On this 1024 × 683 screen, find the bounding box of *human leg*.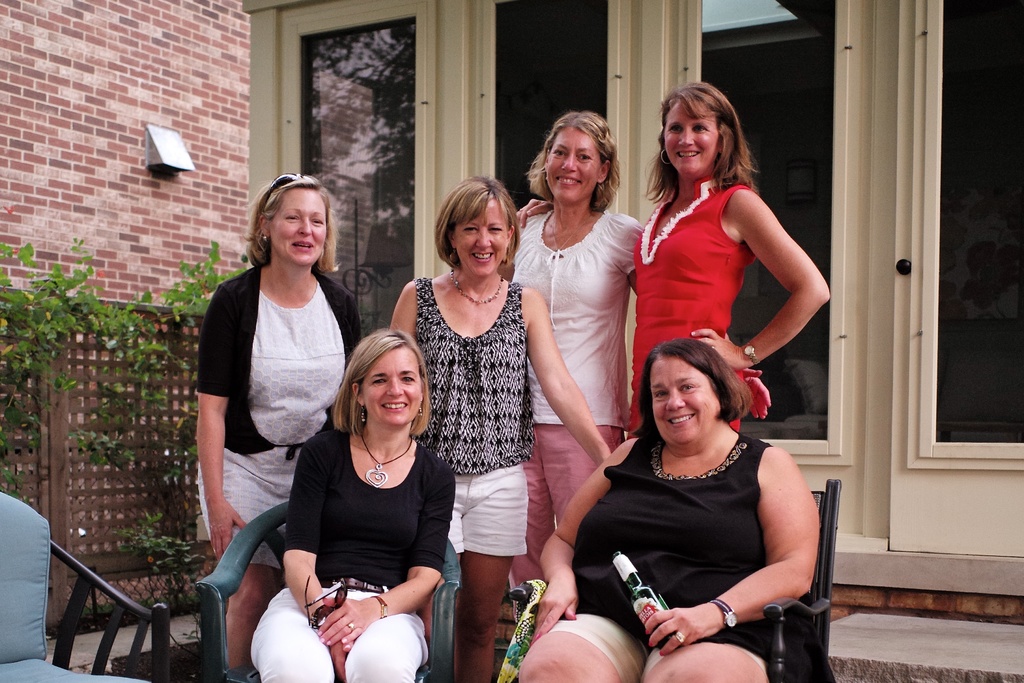
Bounding box: {"left": 510, "top": 432, "right": 546, "bottom": 582}.
